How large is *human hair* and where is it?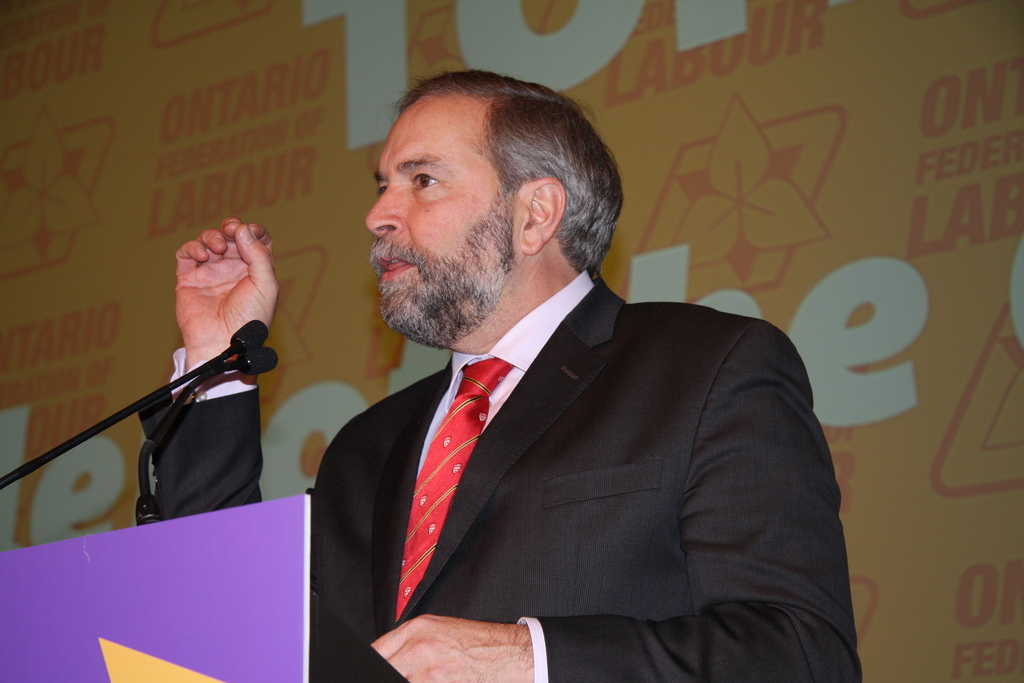
Bounding box: [369, 68, 611, 292].
